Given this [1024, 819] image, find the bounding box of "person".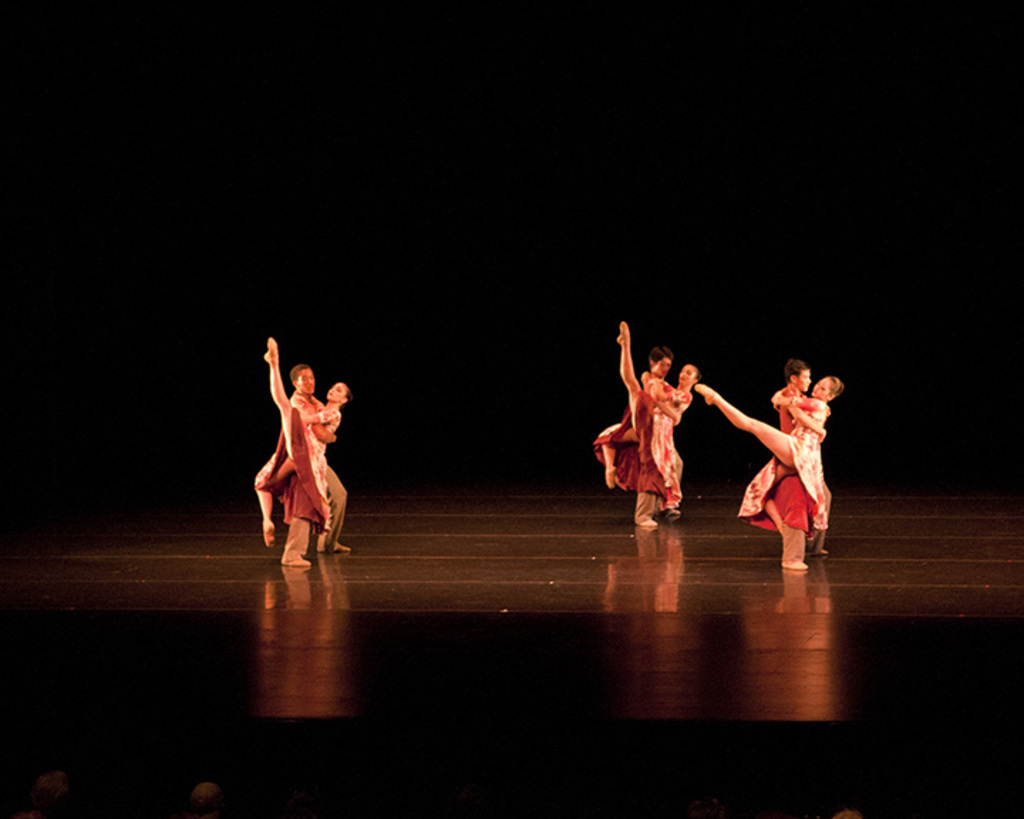
<region>623, 346, 691, 530</region>.
